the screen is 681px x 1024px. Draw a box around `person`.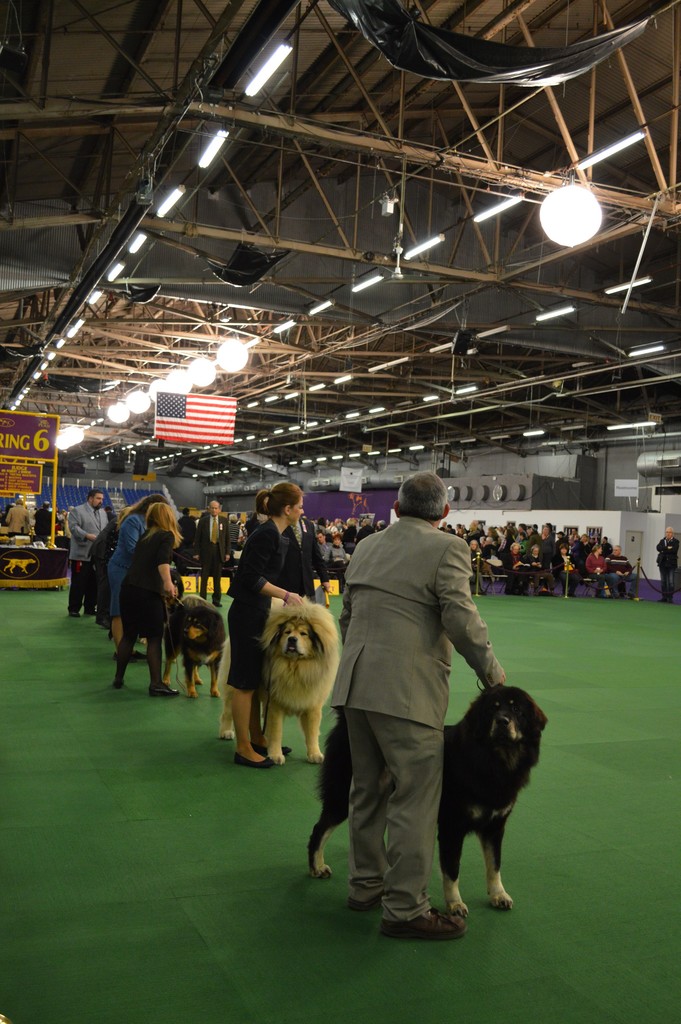
335,489,509,931.
